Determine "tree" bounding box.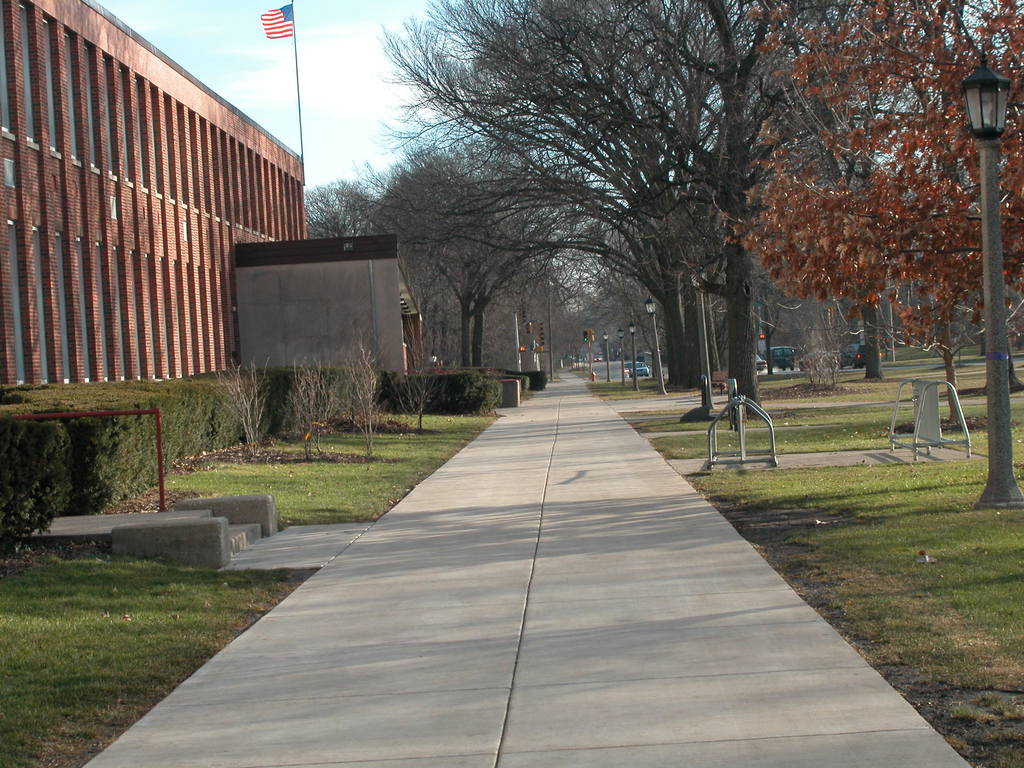
Determined: 705,0,1023,436.
